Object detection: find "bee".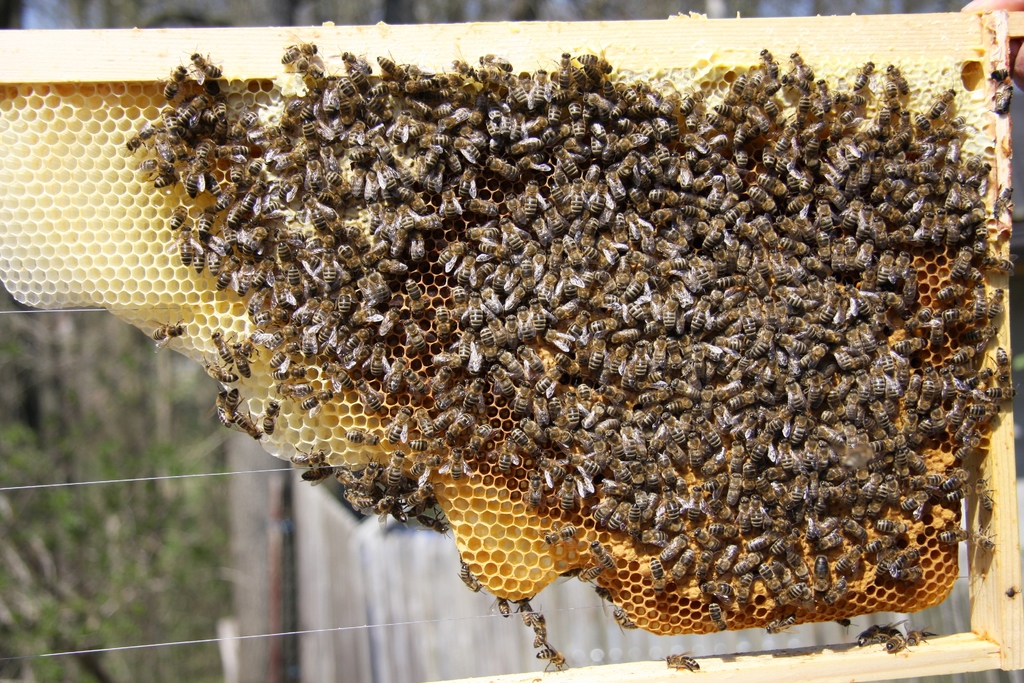
(941, 363, 960, 410).
